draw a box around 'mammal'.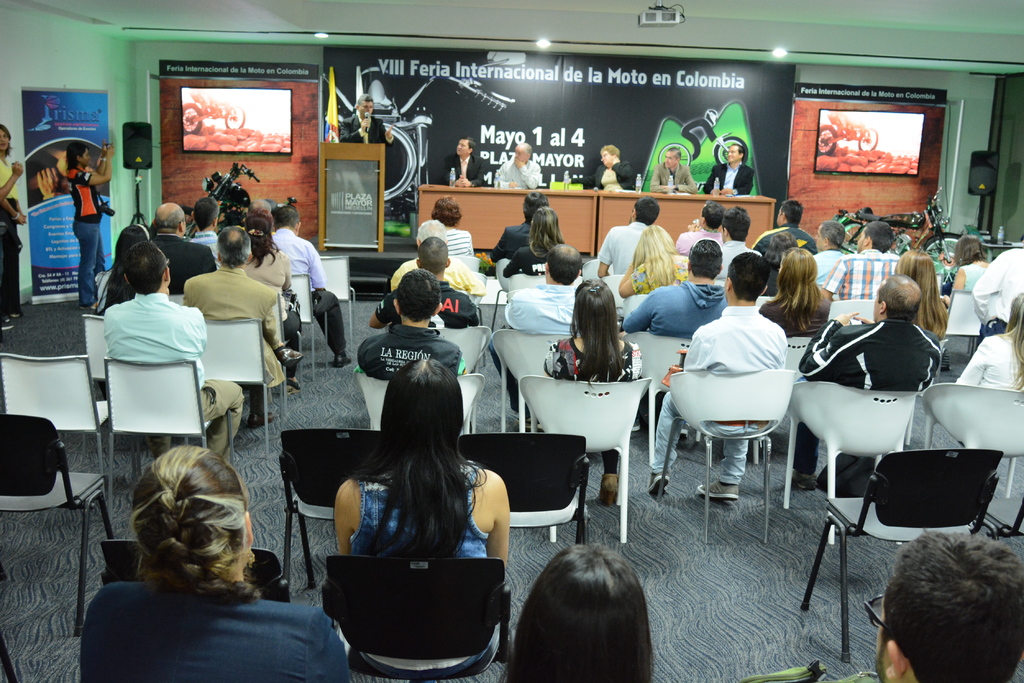
{"left": 797, "top": 275, "right": 935, "bottom": 490}.
